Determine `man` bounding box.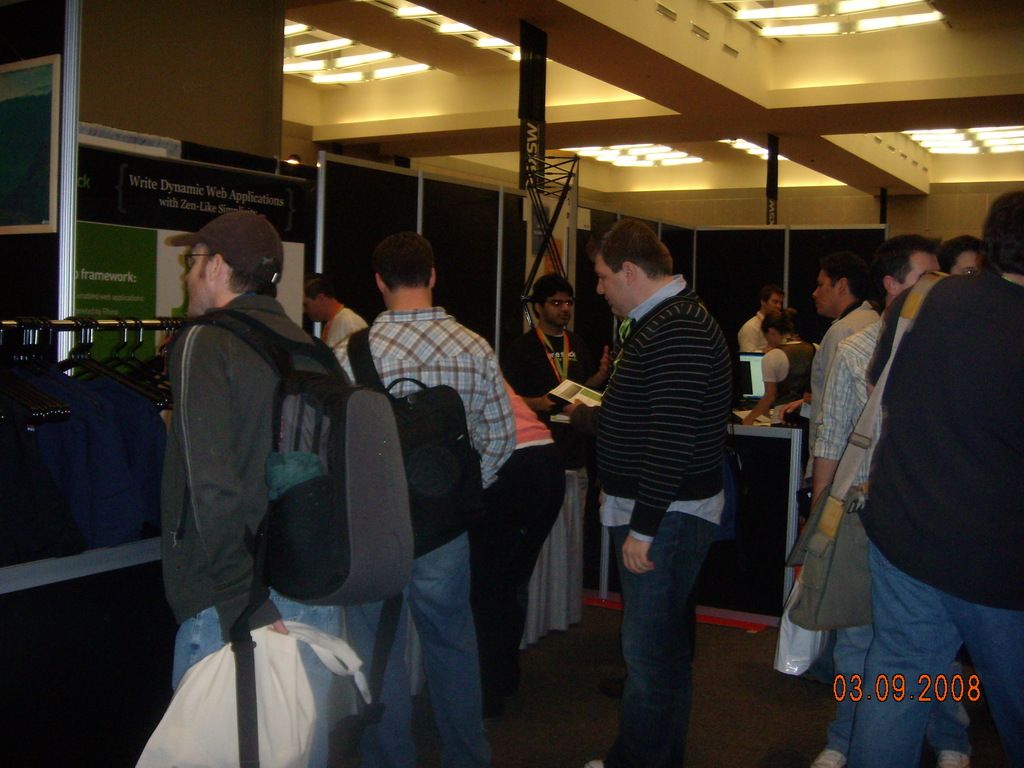
Determined: <region>571, 217, 735, 767</region>.
